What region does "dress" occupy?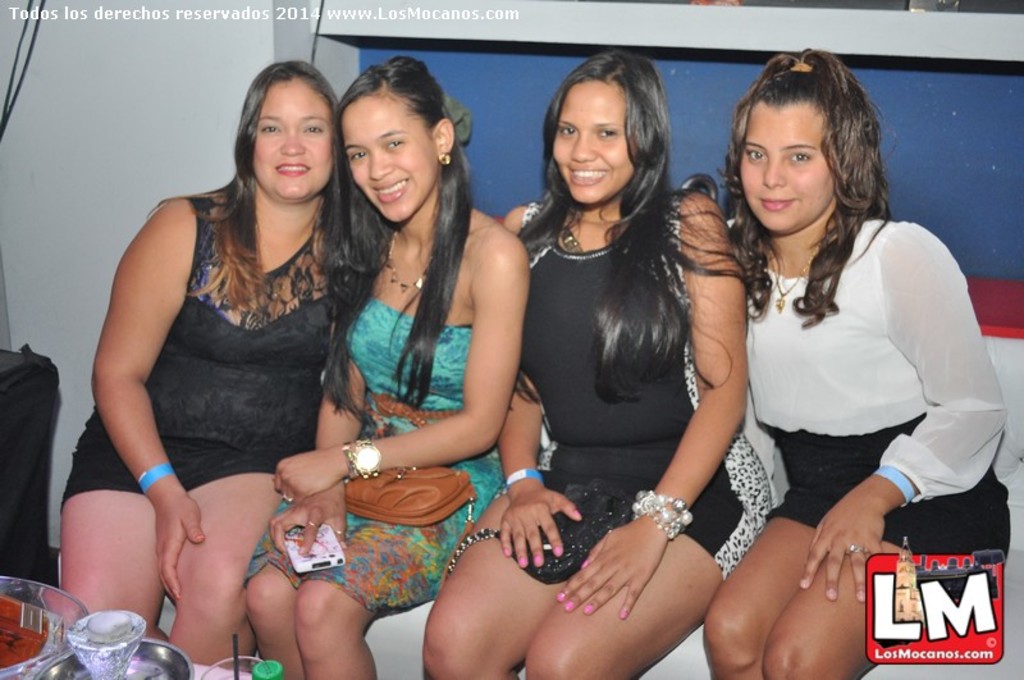
[x1=520, y1=195, x2=772, y2=581].
